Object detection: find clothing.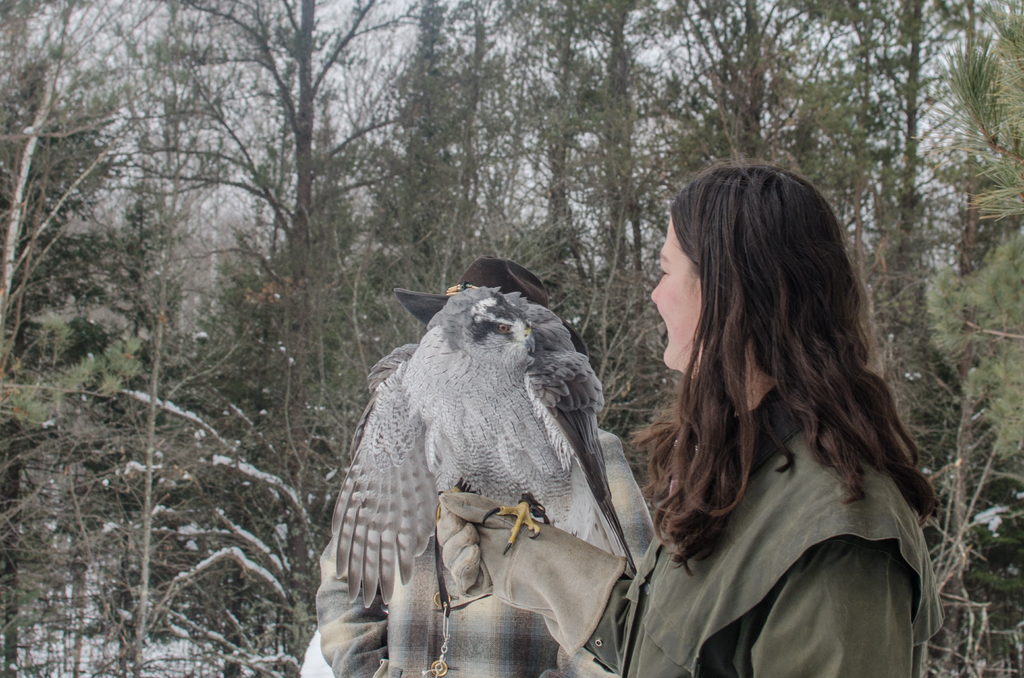
BBox(431, 366, 954, 677).
